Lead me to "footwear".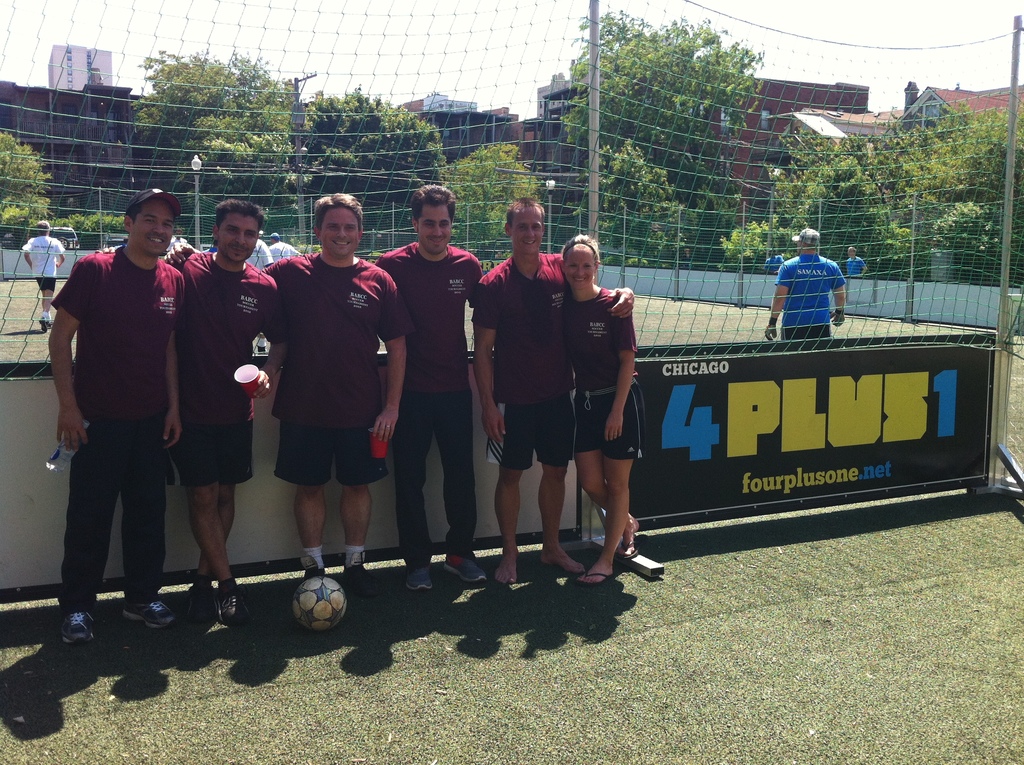
Lead to (339,549,380,600).
